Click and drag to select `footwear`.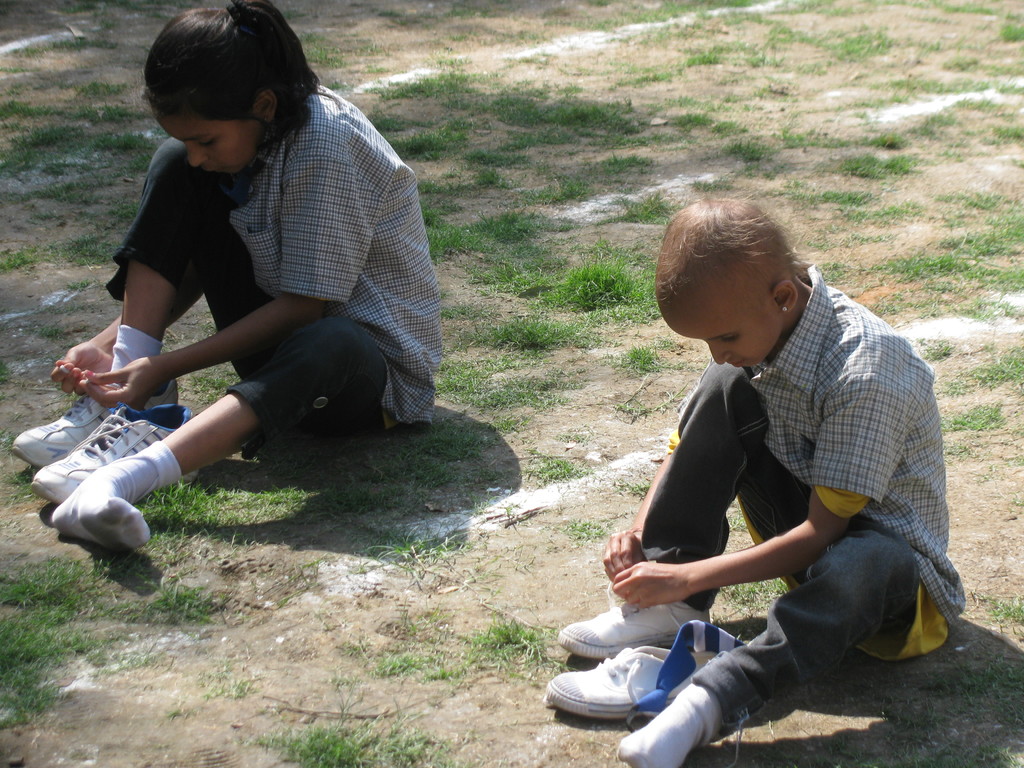
Selection: 6 373 180 475.
